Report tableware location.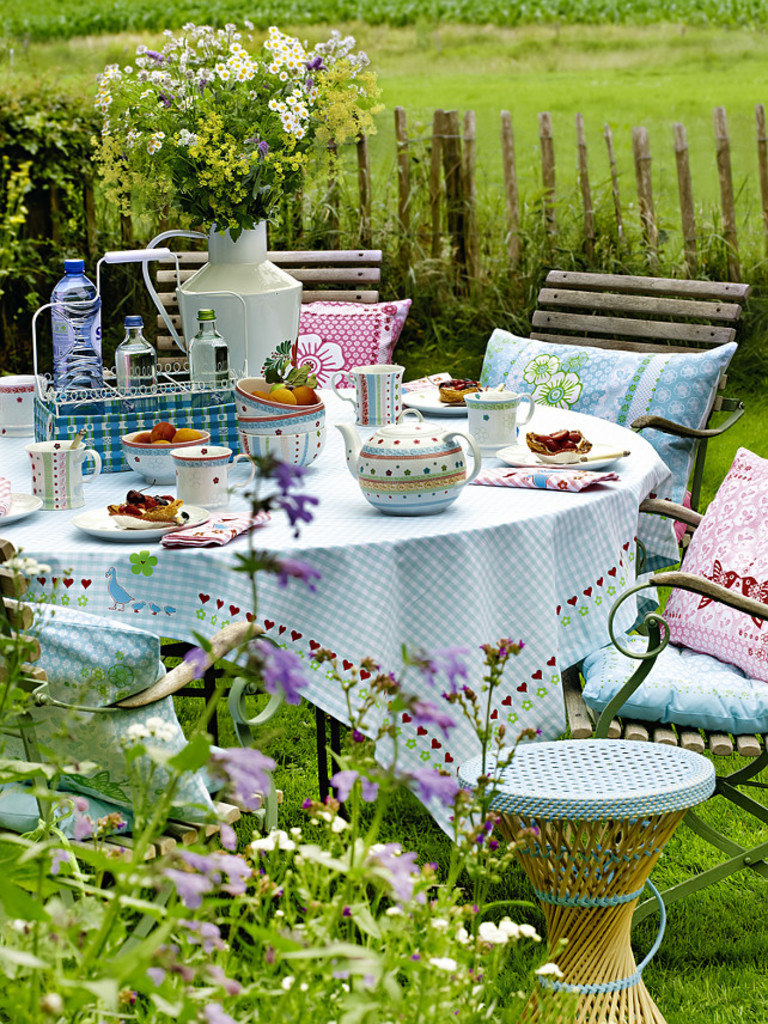
Report: select_region(402, 376, 493, 422).
